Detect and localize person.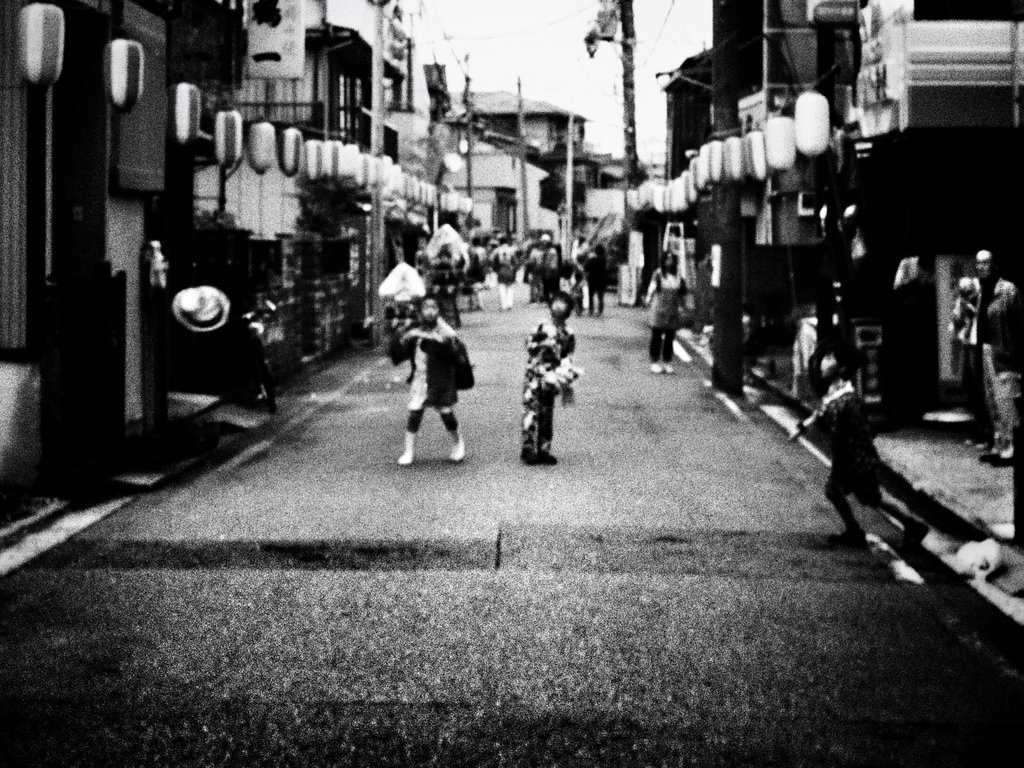
Localized at [643,248,692,376].
